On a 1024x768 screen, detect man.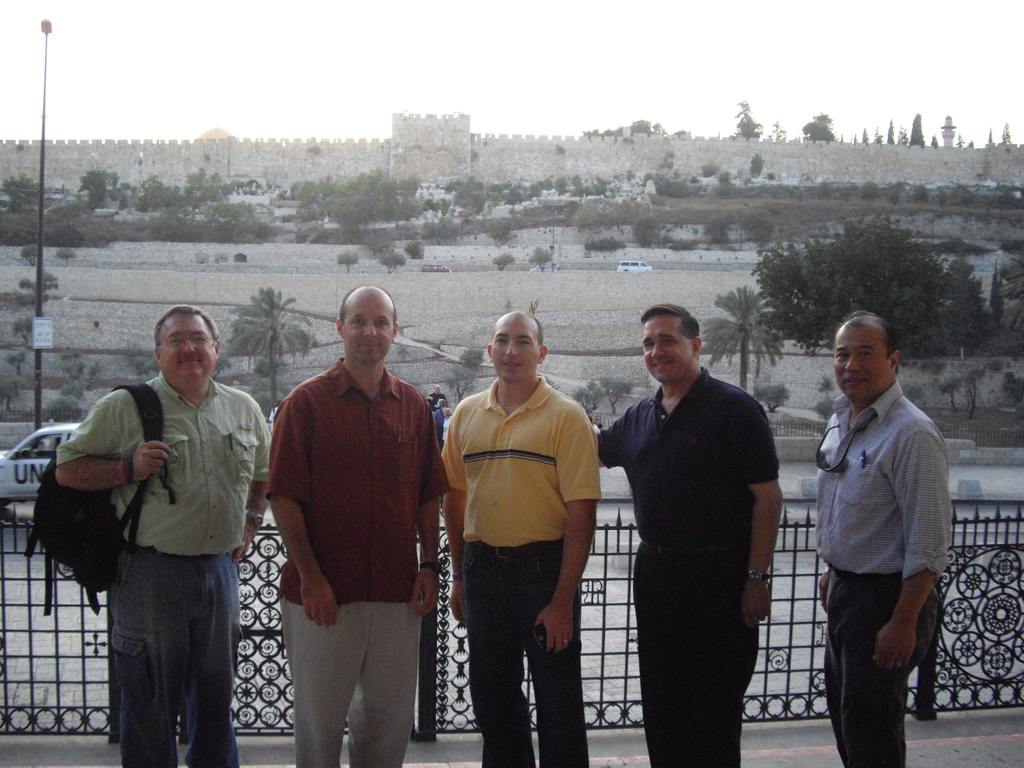
region(428, 383, 450, 406).
